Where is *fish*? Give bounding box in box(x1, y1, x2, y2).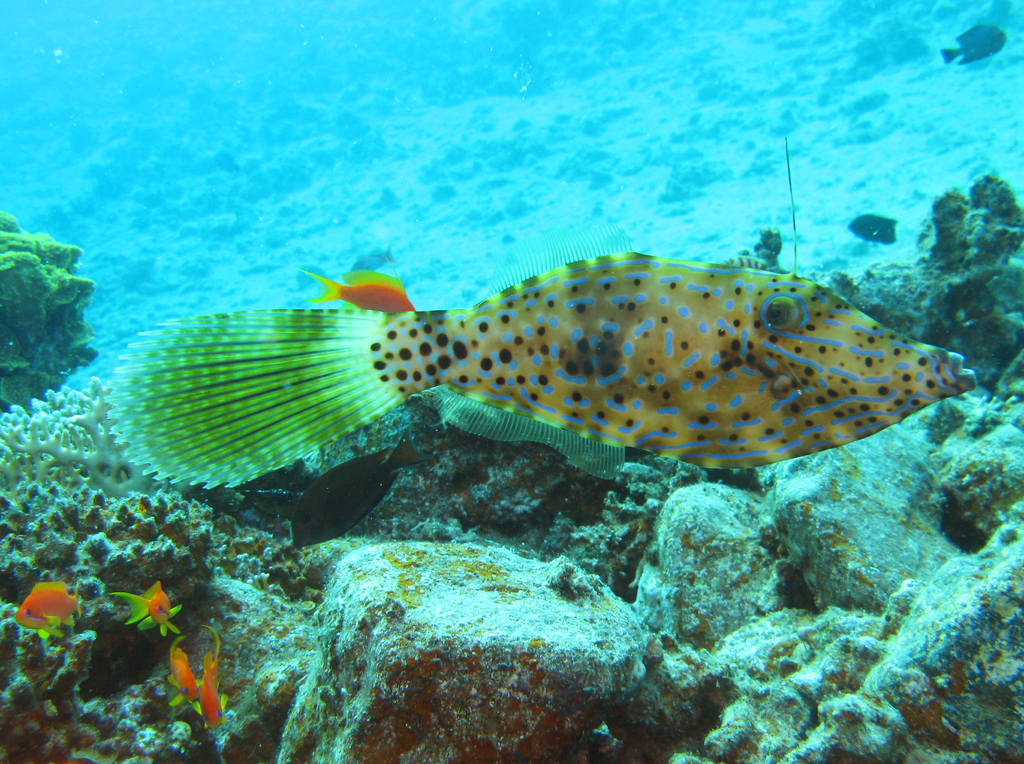
box(163, 636, 196, 706).
